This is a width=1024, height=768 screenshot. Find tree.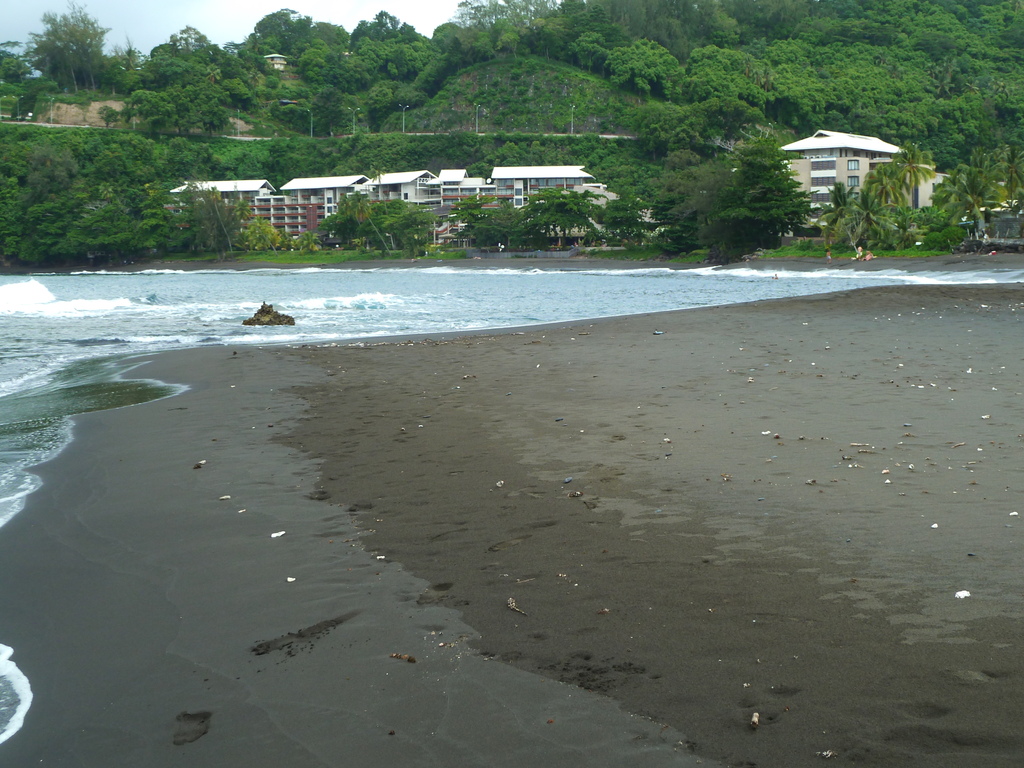
Bounding box: 655,159,783,263.
